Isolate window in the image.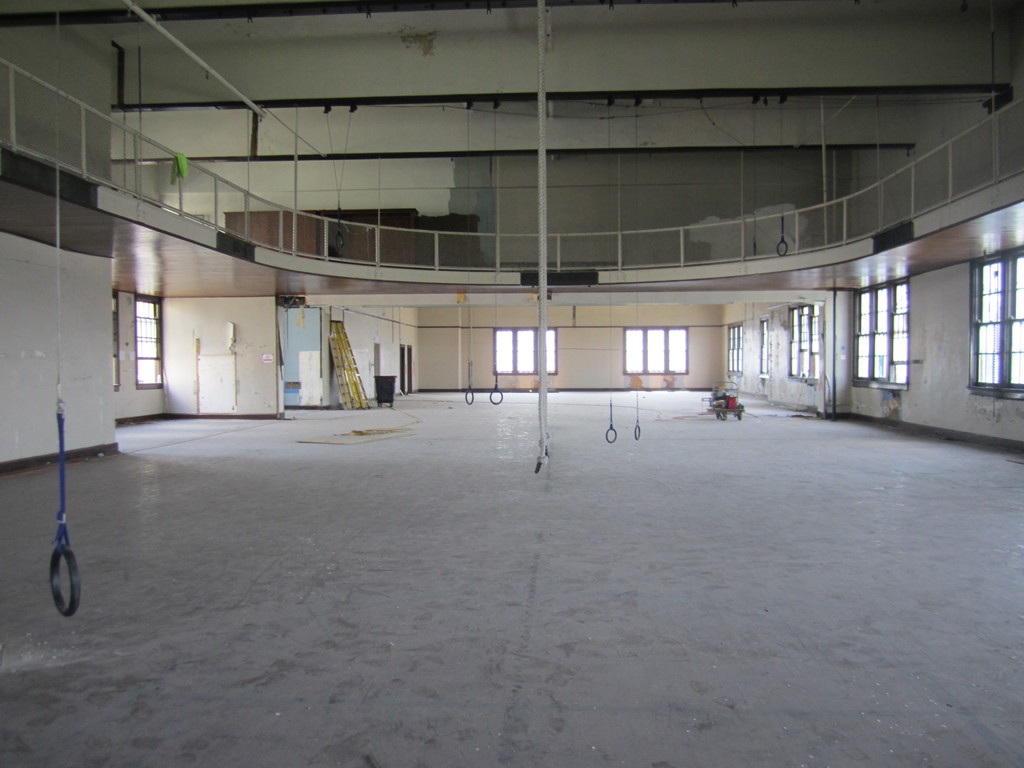
Isolated region: left=788, top=305, right=825, bottom=382.
